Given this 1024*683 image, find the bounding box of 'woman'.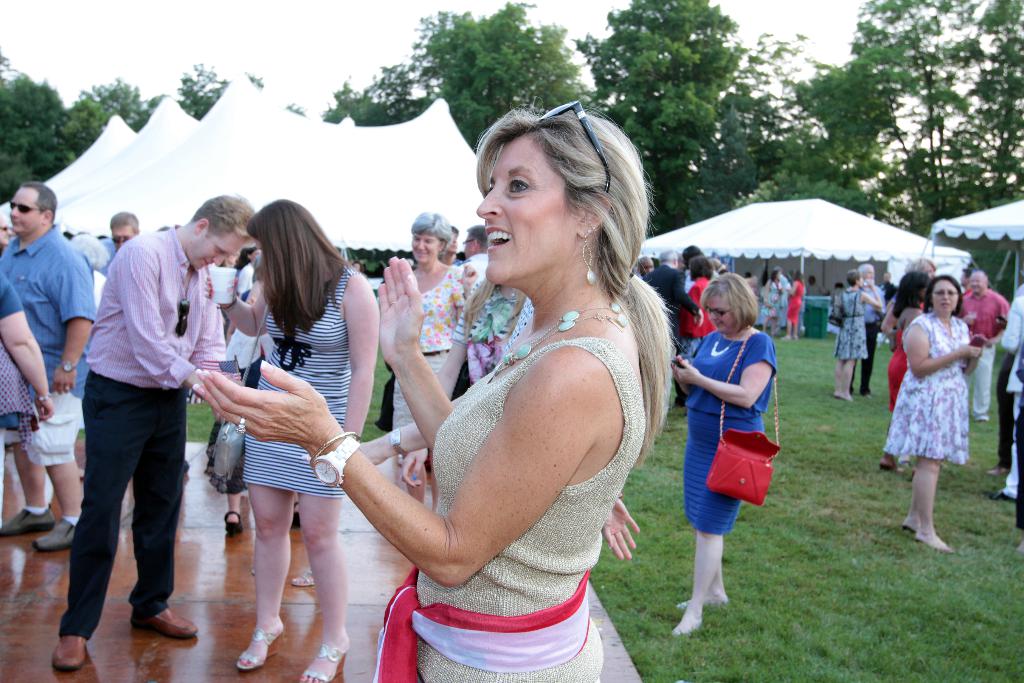
881, 276, 993, 549.
